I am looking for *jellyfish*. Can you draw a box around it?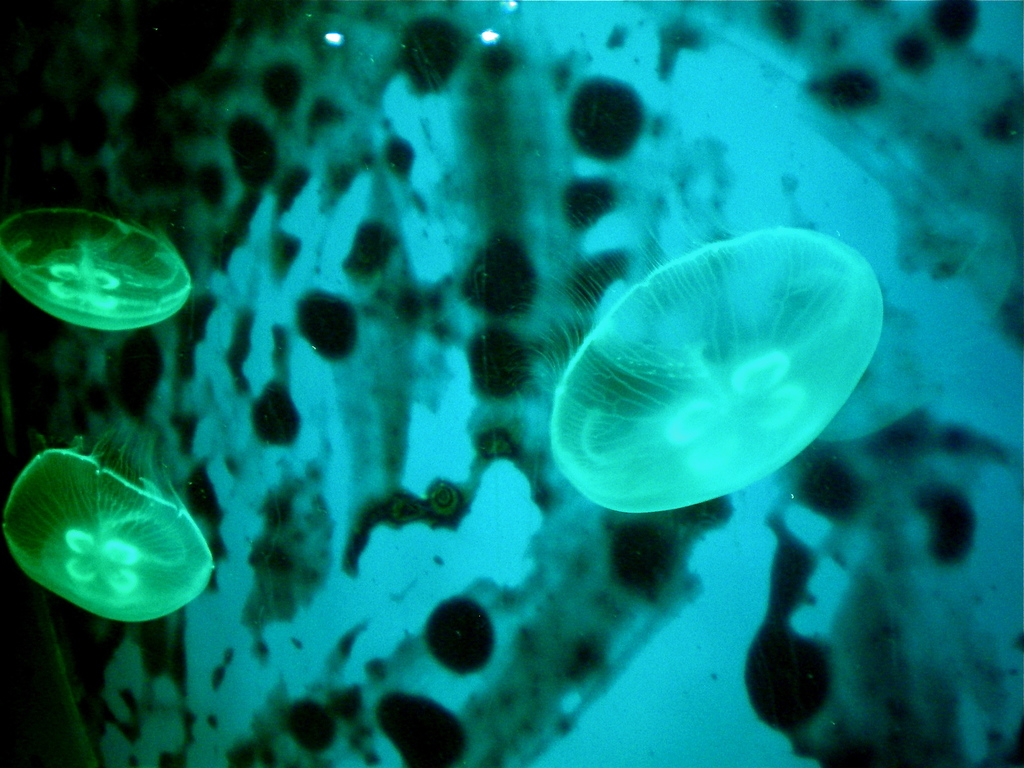
Sure, the bounding box is x1=0 y1=204 x2=194 y2=333.
